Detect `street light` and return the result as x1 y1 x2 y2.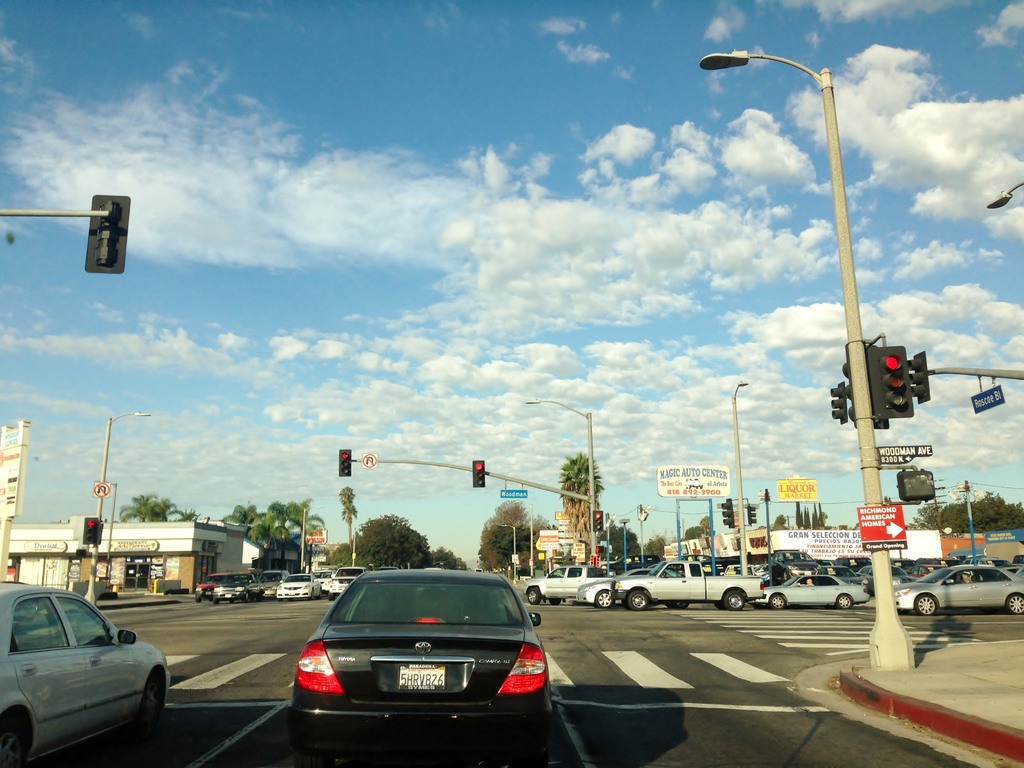
637 504 653 565.
